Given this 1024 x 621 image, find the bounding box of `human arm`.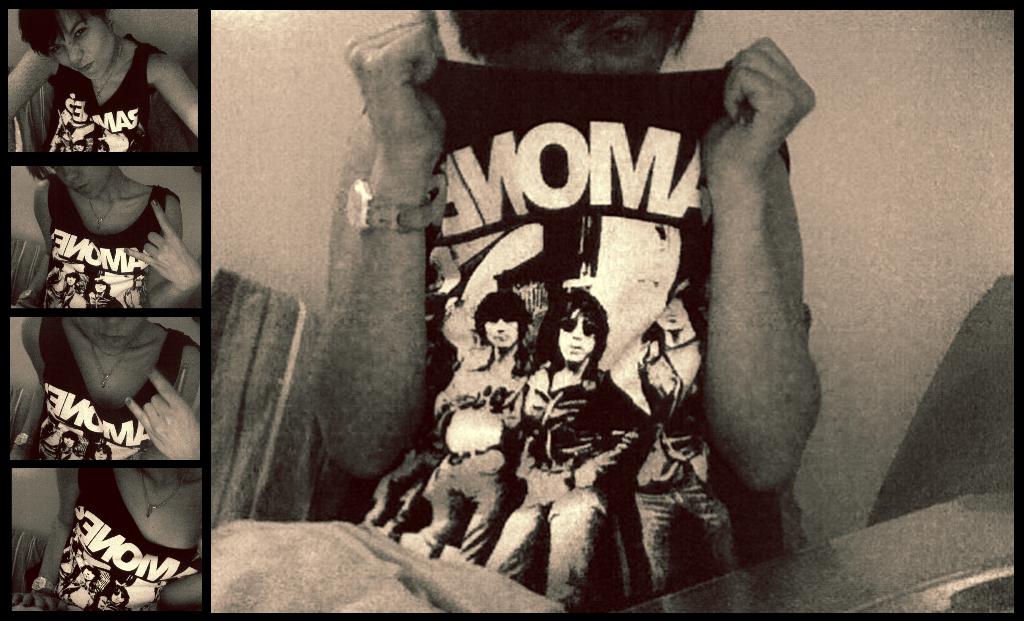
[570, 372, 652, 489].
